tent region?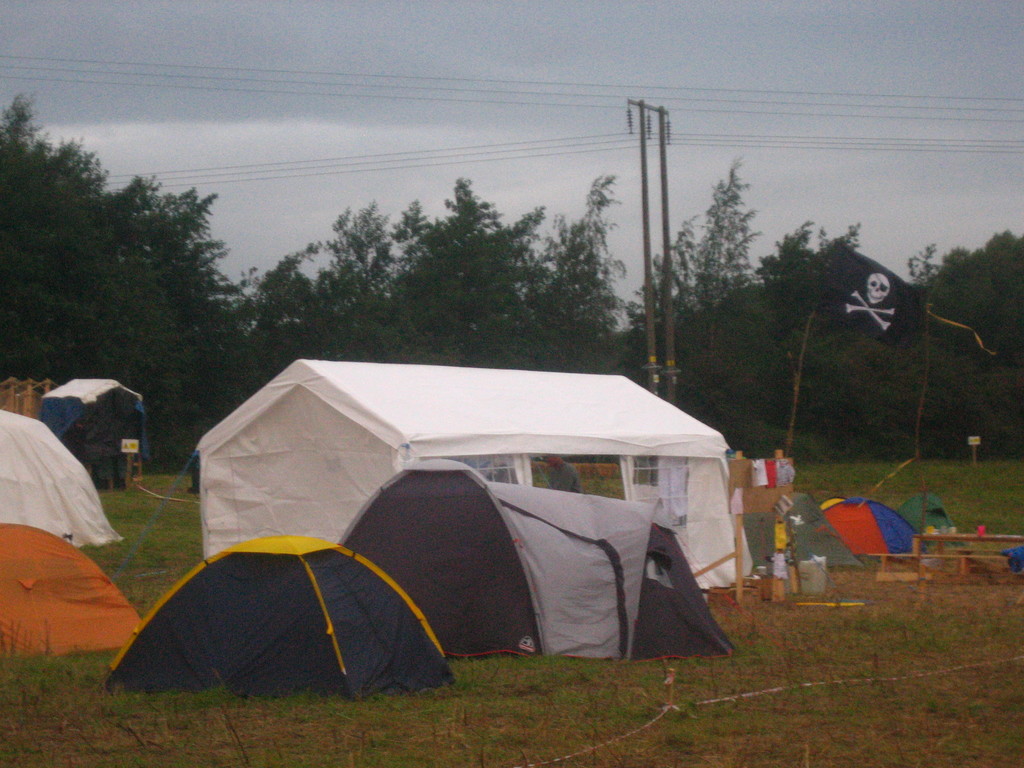
(67, 375, 172, 504)
